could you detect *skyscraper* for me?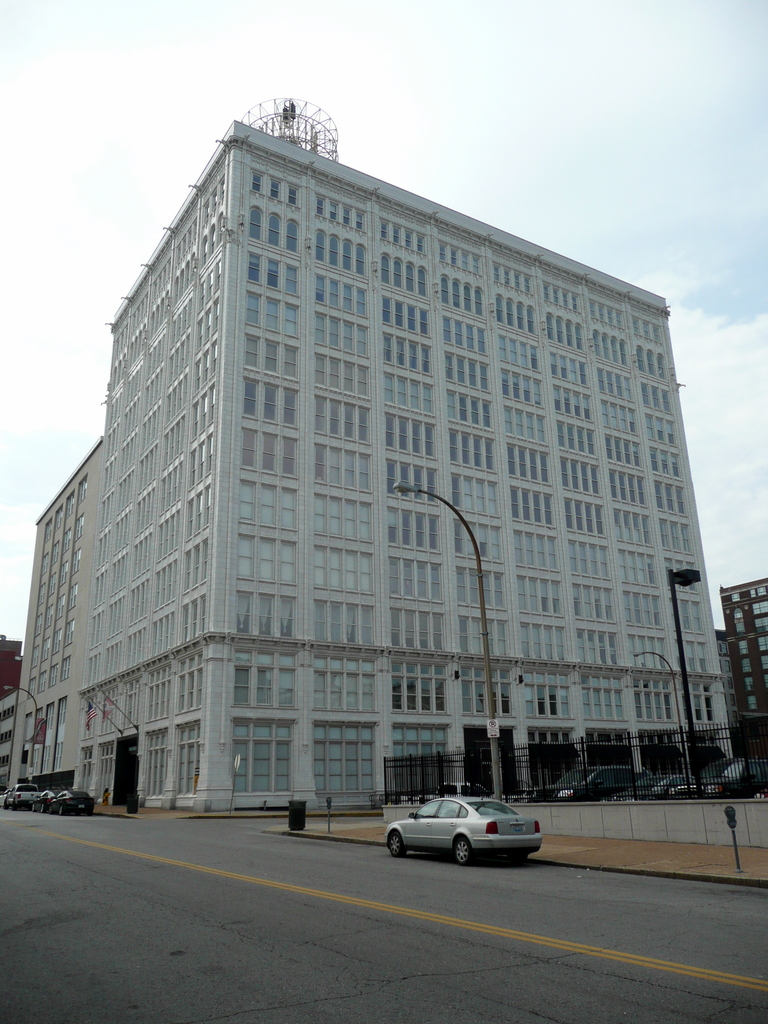
Detection result: 11:76:738:851.
